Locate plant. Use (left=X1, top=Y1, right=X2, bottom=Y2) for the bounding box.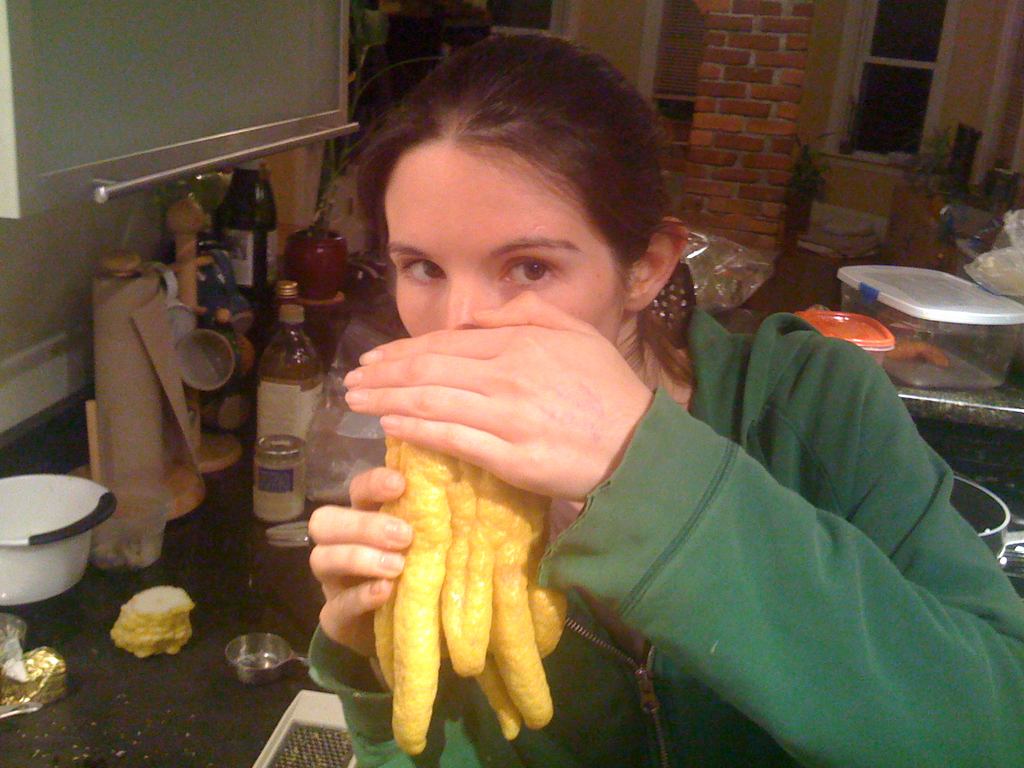
(left=909, top=124, right=964, bottom=196).
